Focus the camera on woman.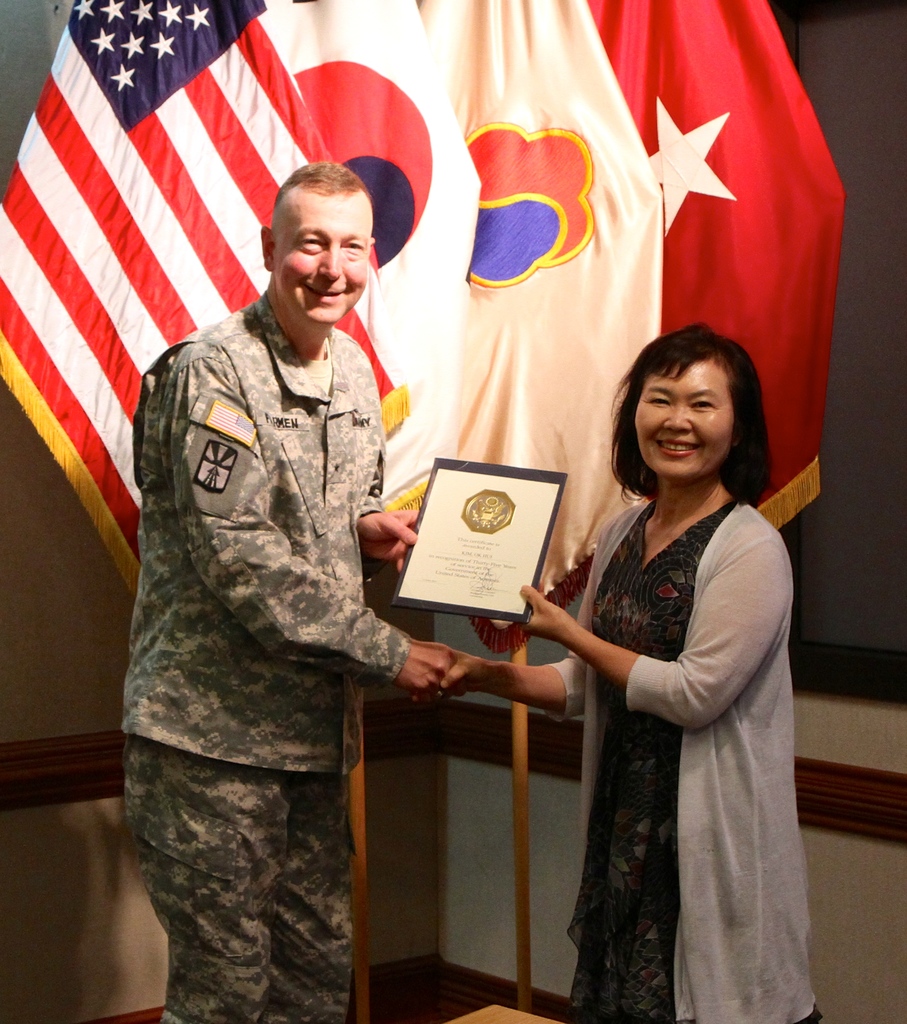
Focus region: 495/312/821/1023.
